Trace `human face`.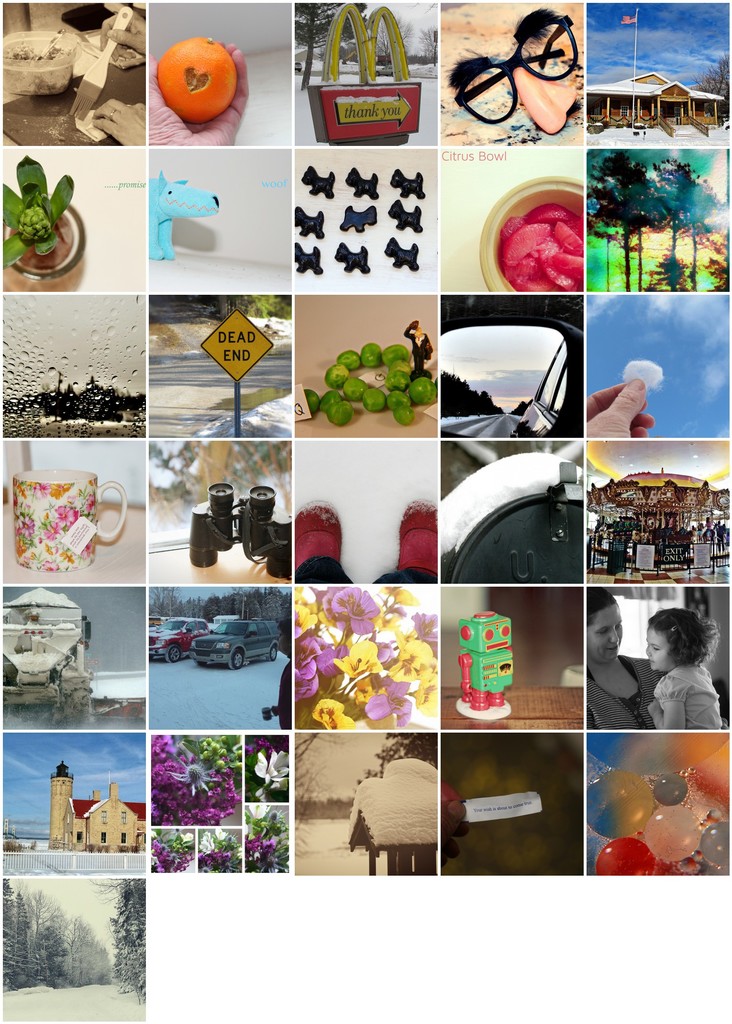
Traced to 586,606,621,665.
